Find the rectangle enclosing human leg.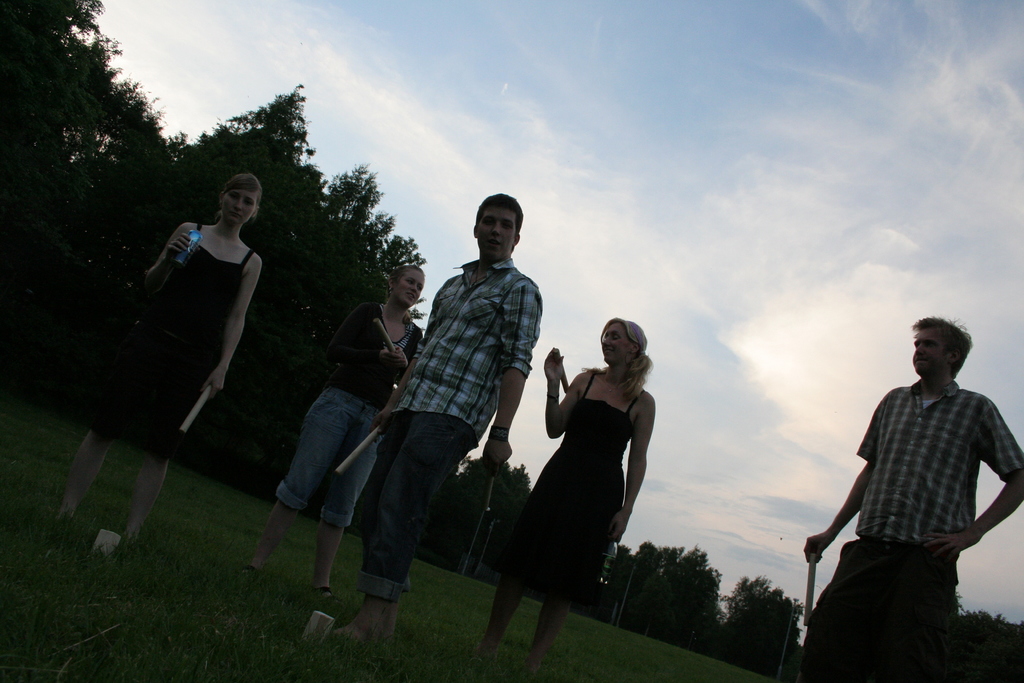
[left=467, top=476, right=555, bottom=656].
